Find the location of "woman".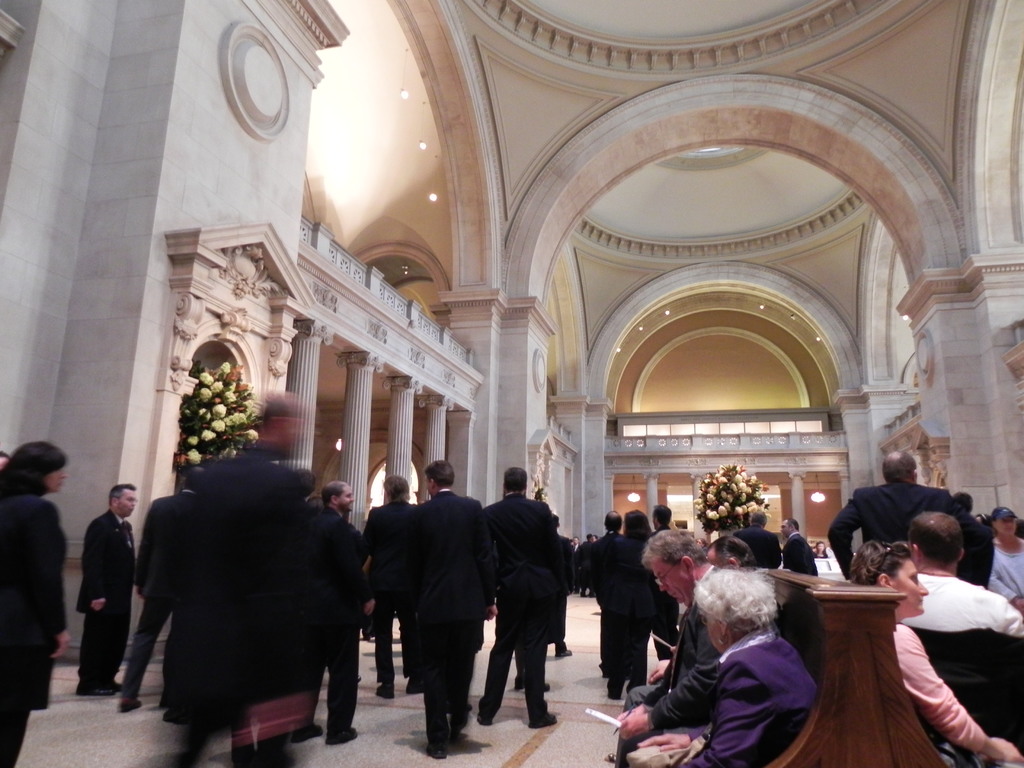
Location: <region>816, 545, 828, 559</region>.
